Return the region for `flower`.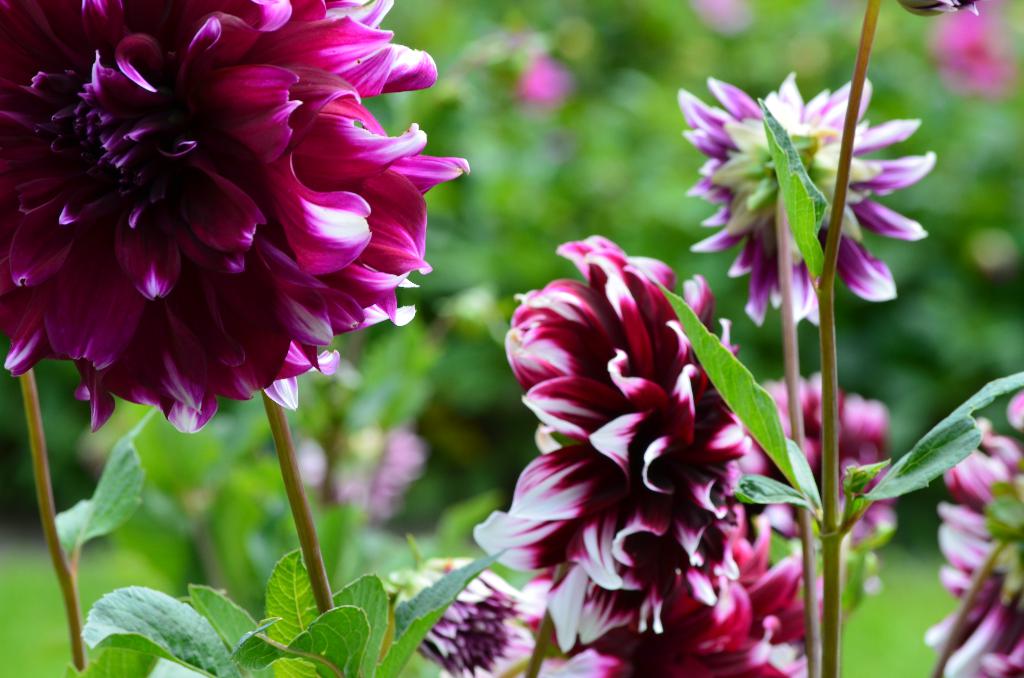
[472, 210, 804, 677].
